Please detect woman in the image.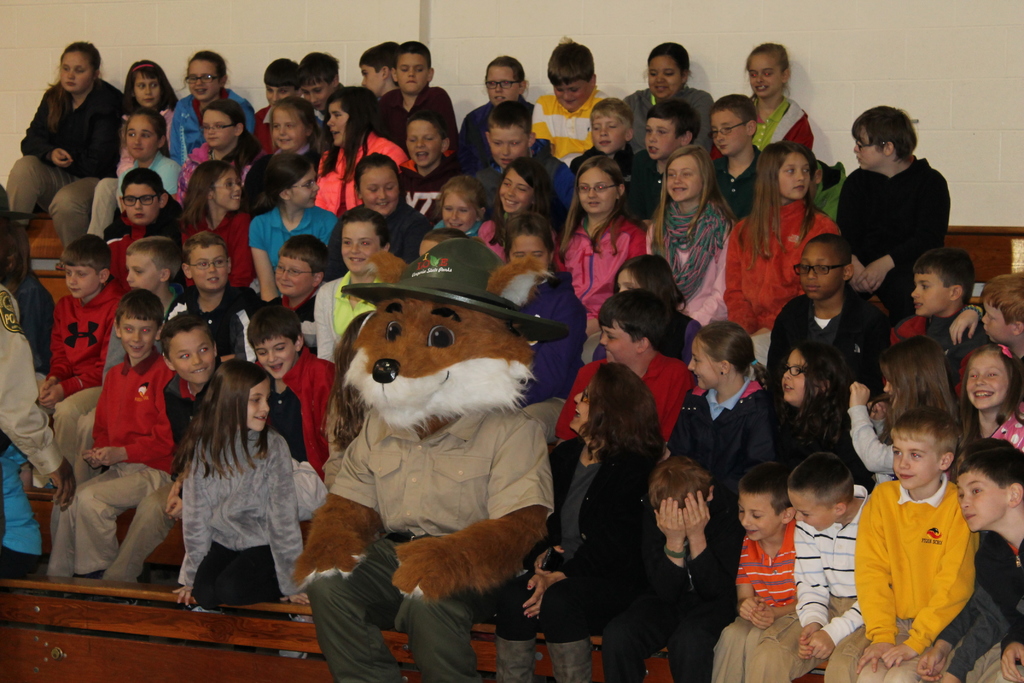
{"x1": 325, "y1": 164, "x2": 422, "y2": 264}.
